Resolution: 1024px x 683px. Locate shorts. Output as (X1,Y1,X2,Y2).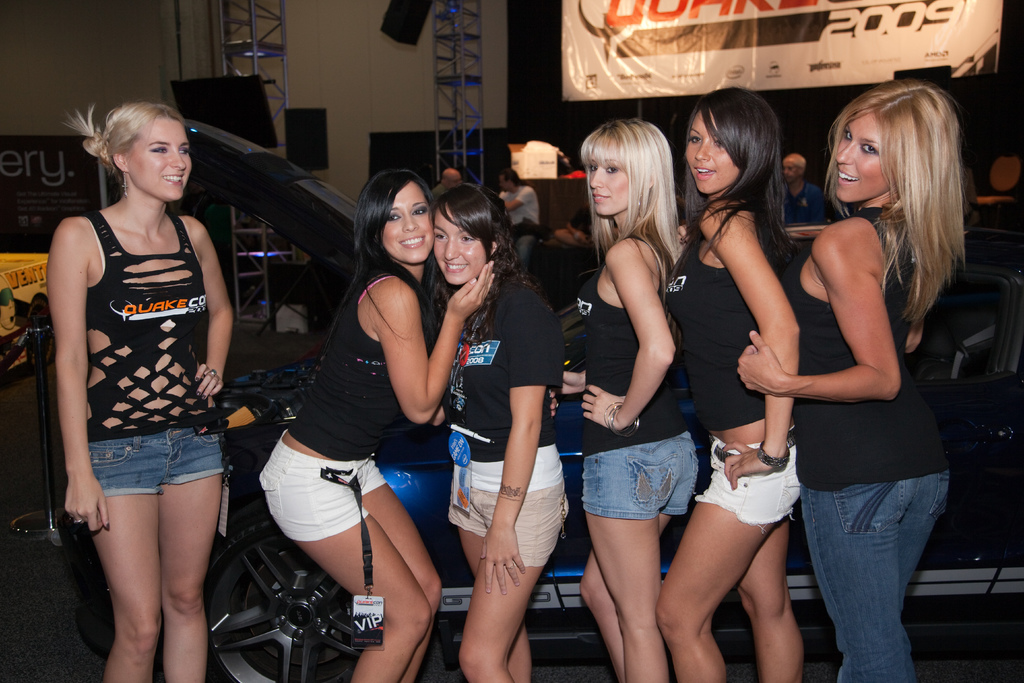
(580,434,692,520).
